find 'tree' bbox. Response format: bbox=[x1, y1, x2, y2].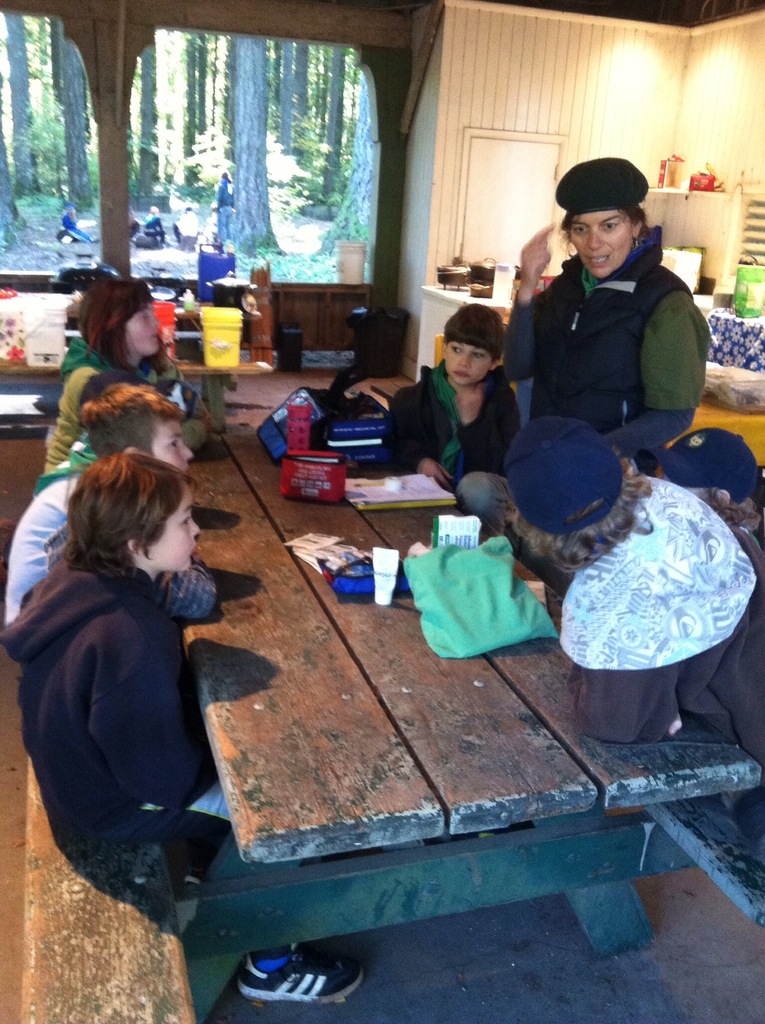
bbox=[40, 12, 91, 213].
